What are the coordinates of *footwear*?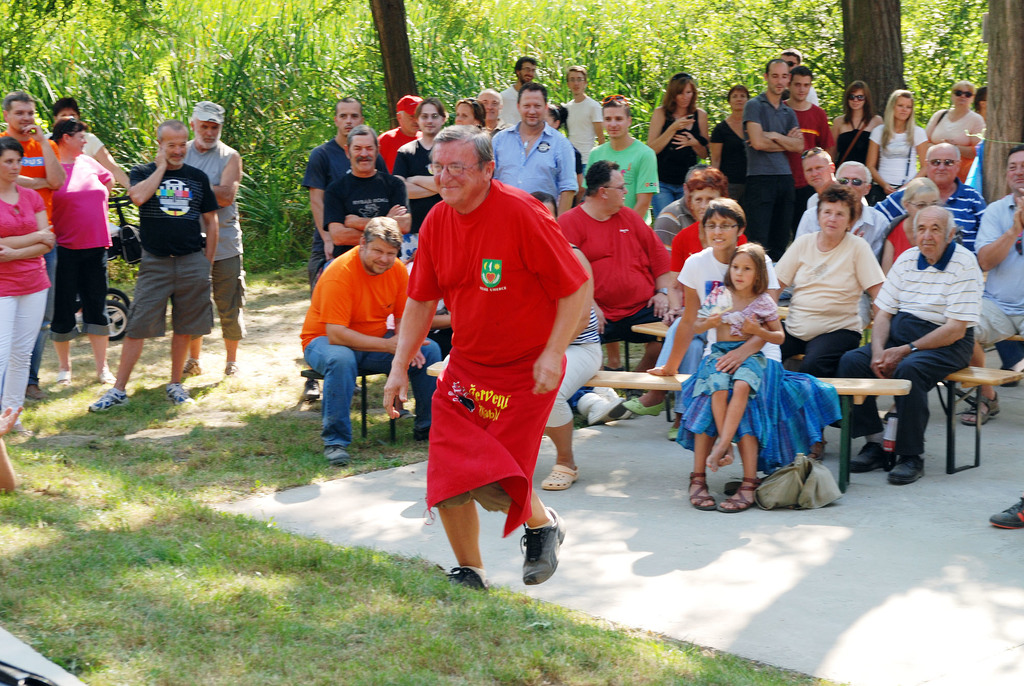
[x1=962, y1=391, x2=999, y2=427].
